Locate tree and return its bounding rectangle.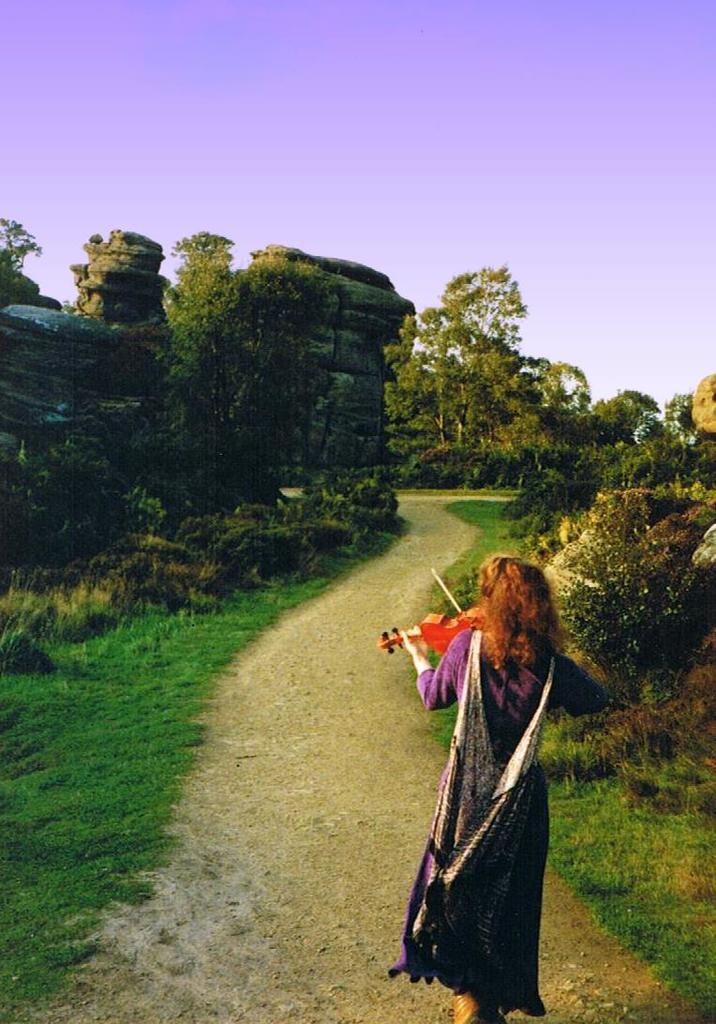
<bbox>0, 220, 32, 268</bbox>.
